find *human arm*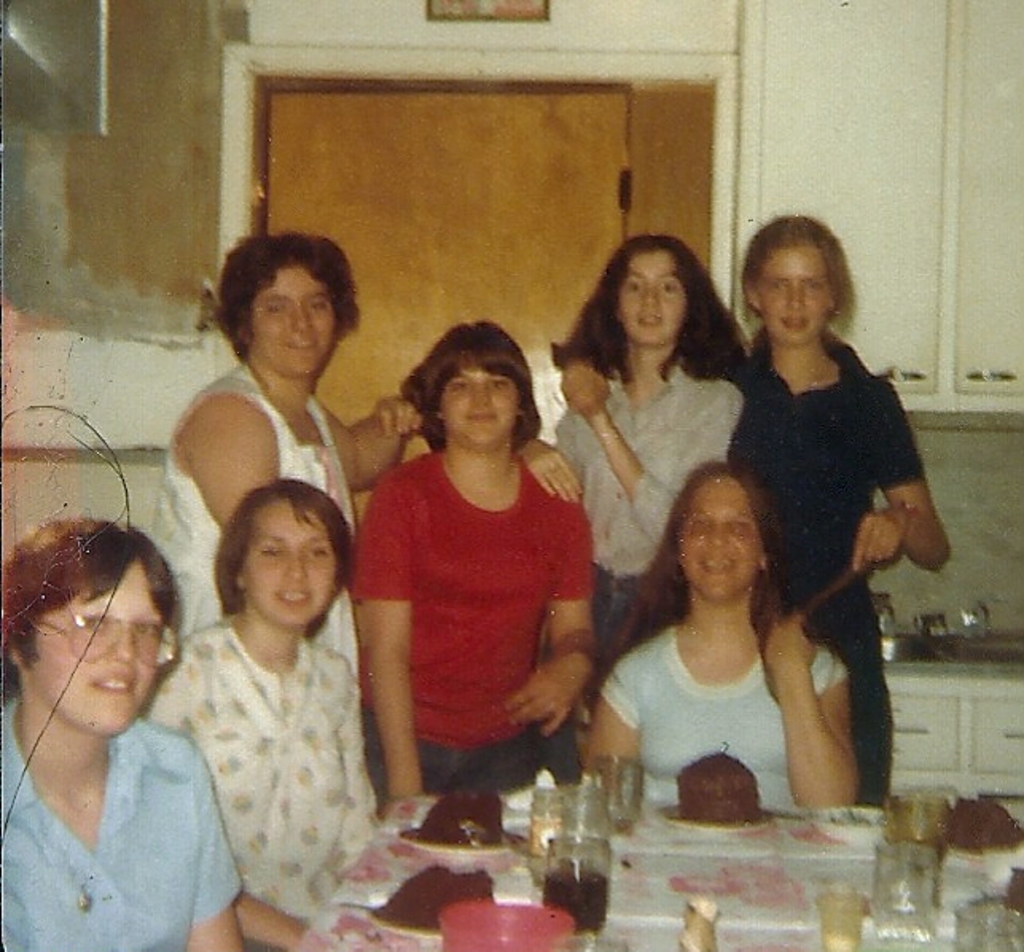
{"left": 190, "top": 409, "right": 276, "bottom": 522}
